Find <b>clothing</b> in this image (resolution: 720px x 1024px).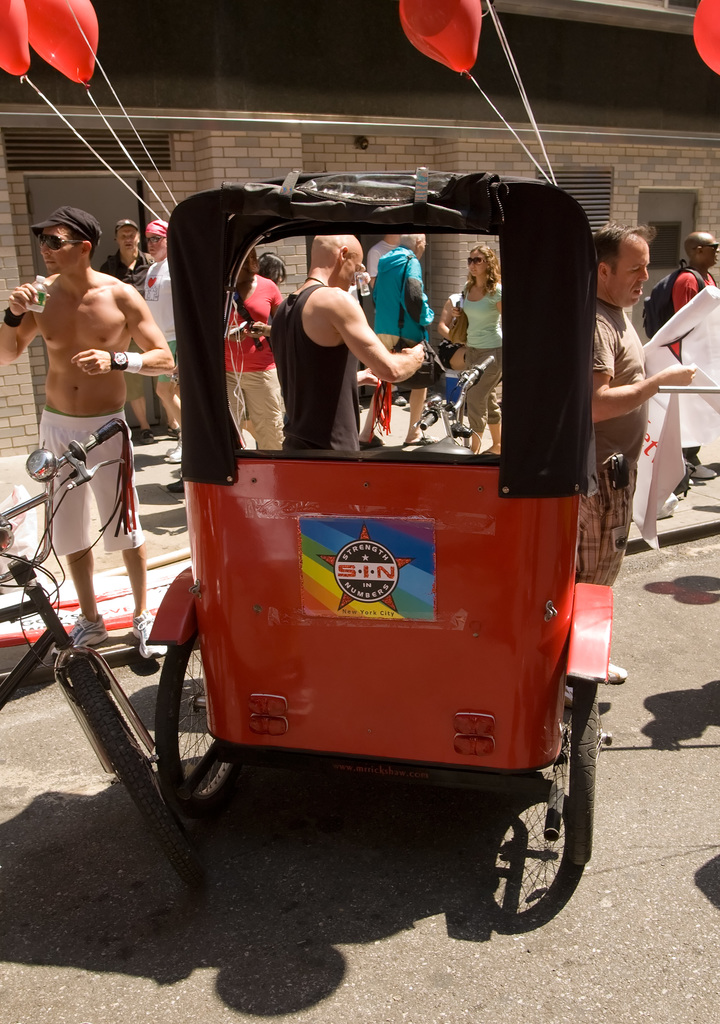
[x1=580, y1=302, x2=650, y2=582].
